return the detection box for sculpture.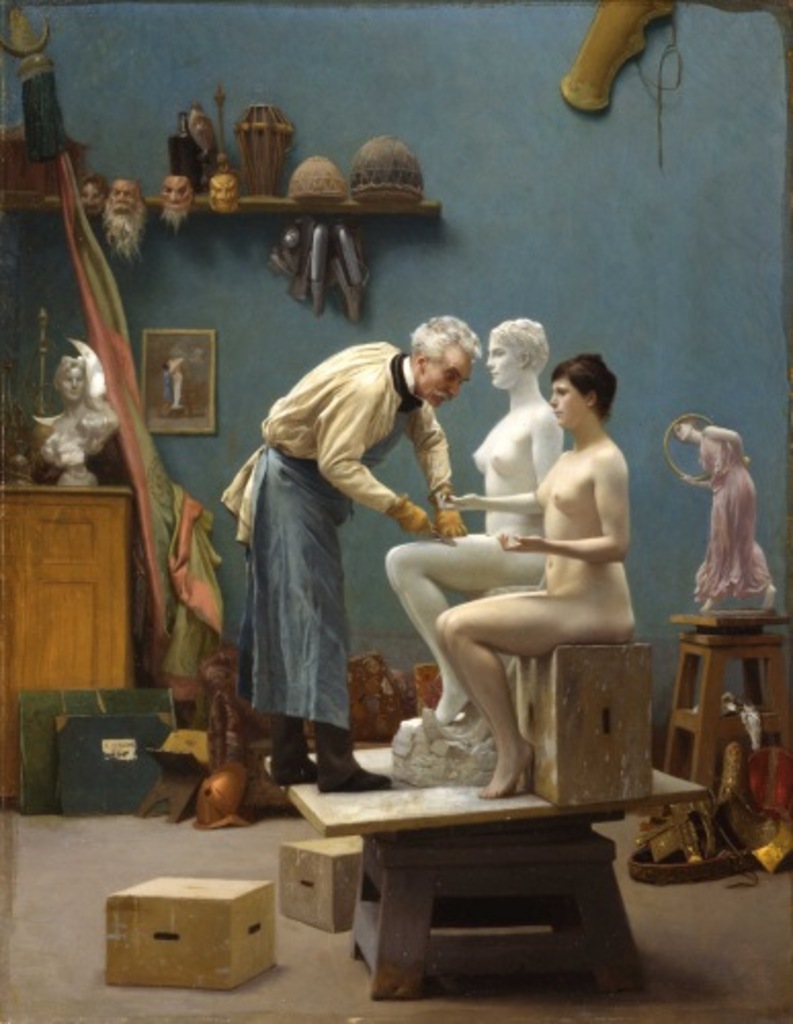
656,416,791,627.
